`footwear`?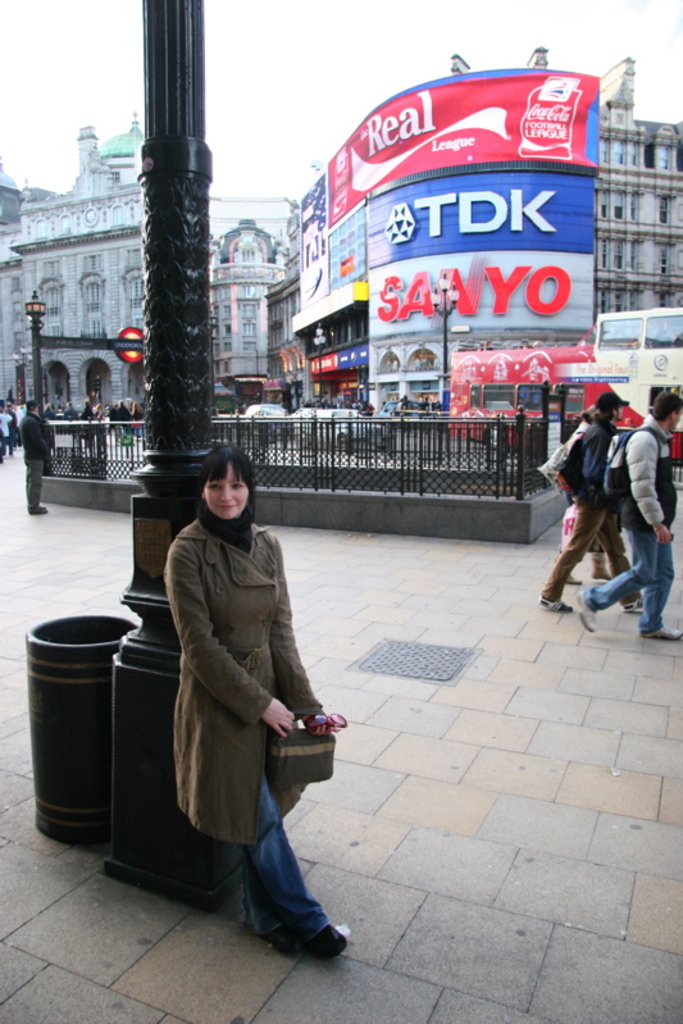
272:928:295:952
